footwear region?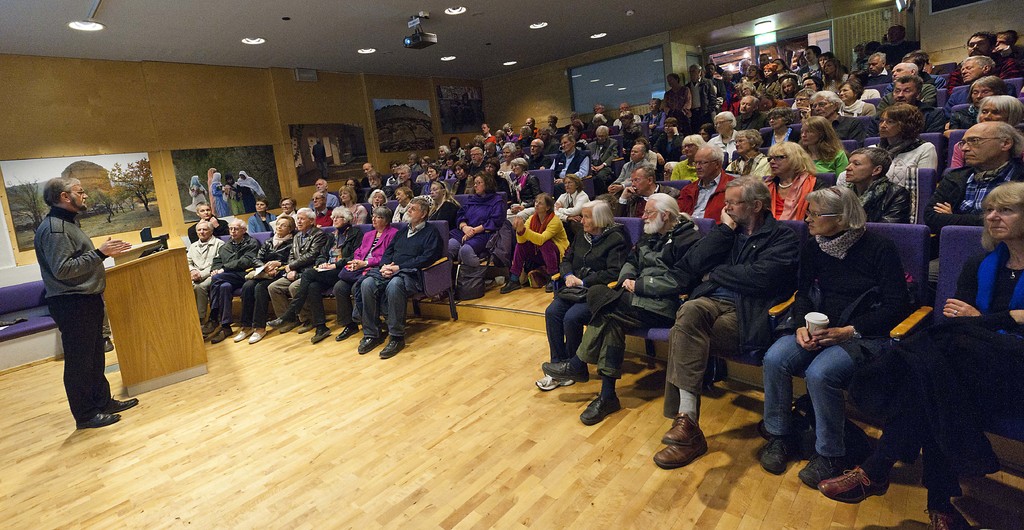
l=579, t=394, r=621, b=422
